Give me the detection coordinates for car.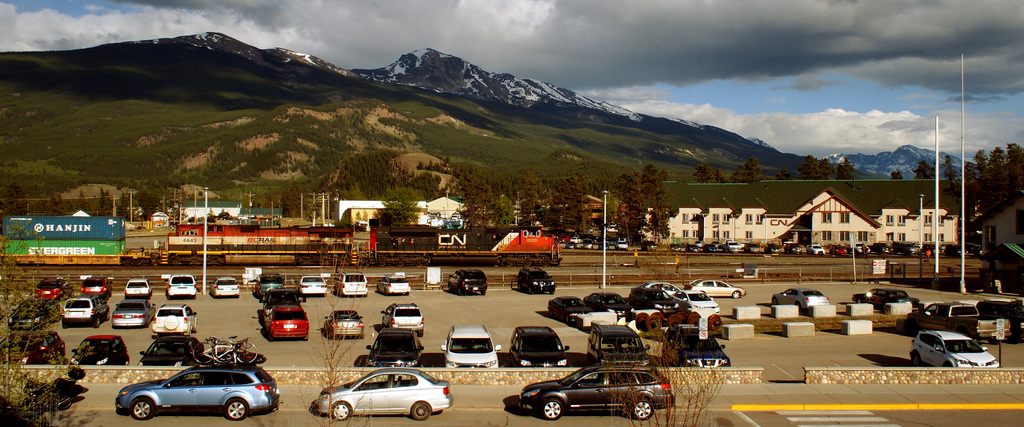
bbox(612, 238, 631, 250).
